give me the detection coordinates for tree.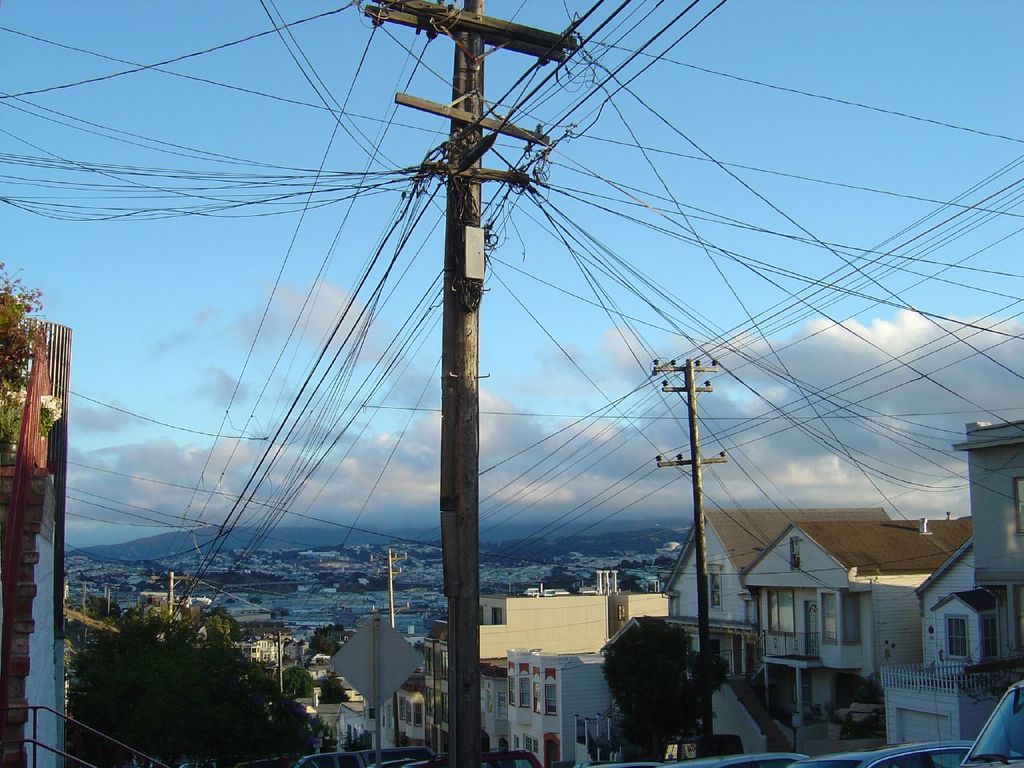
rect(603, 623, 750, 757).
